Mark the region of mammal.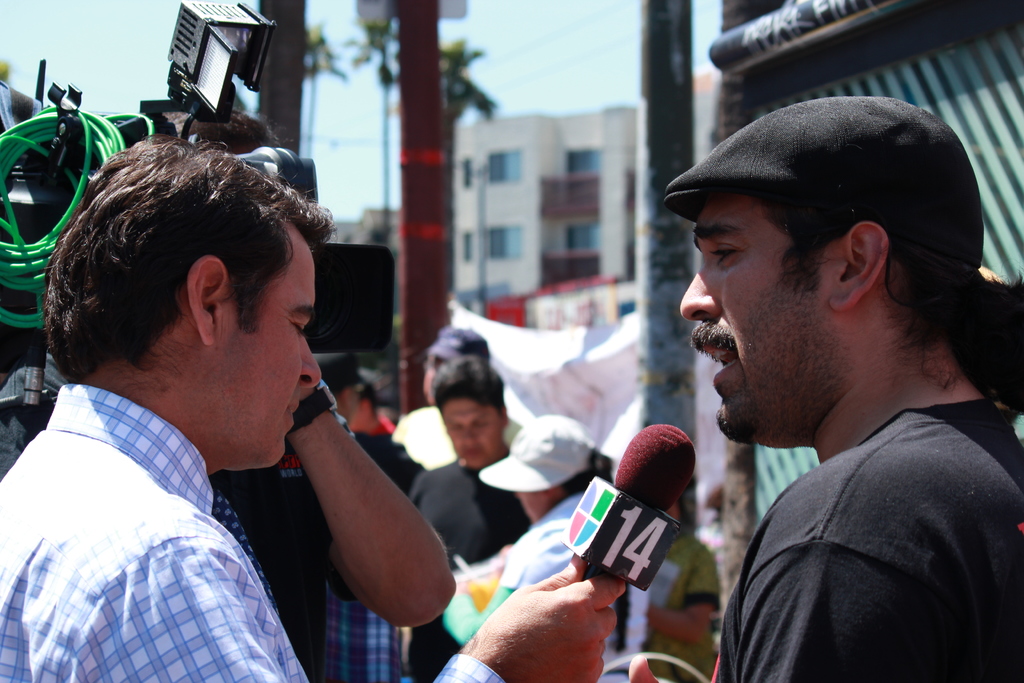
Region: Rect(0, 133, 339, 682).
